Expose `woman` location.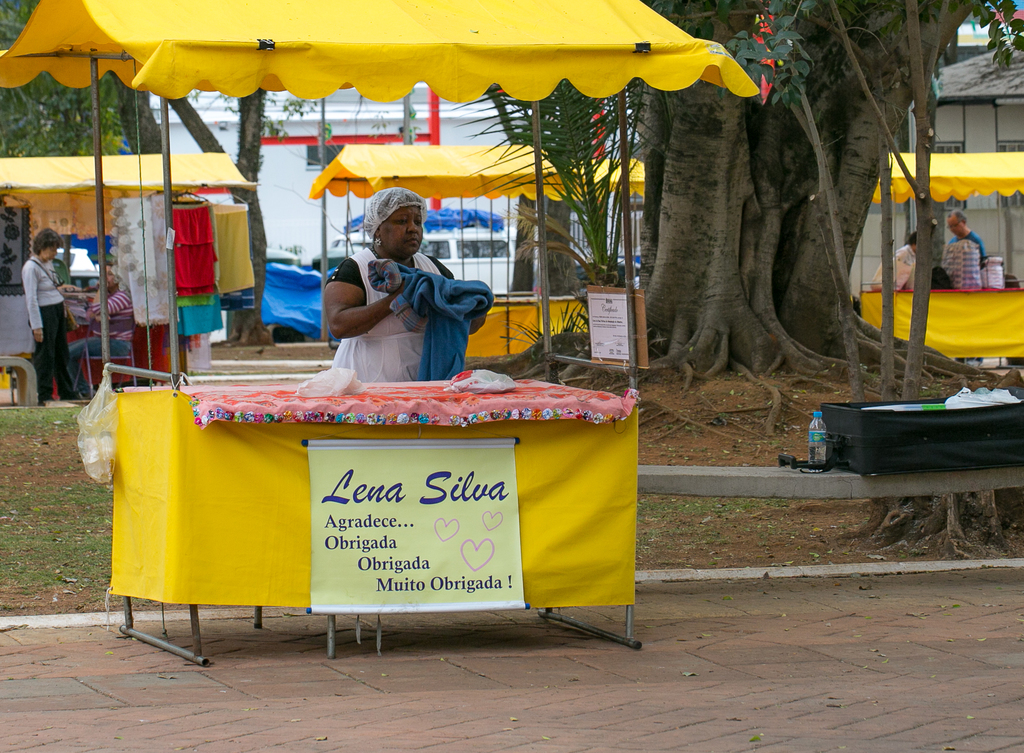
Exposed at box=[65, 264, 138, 411].
